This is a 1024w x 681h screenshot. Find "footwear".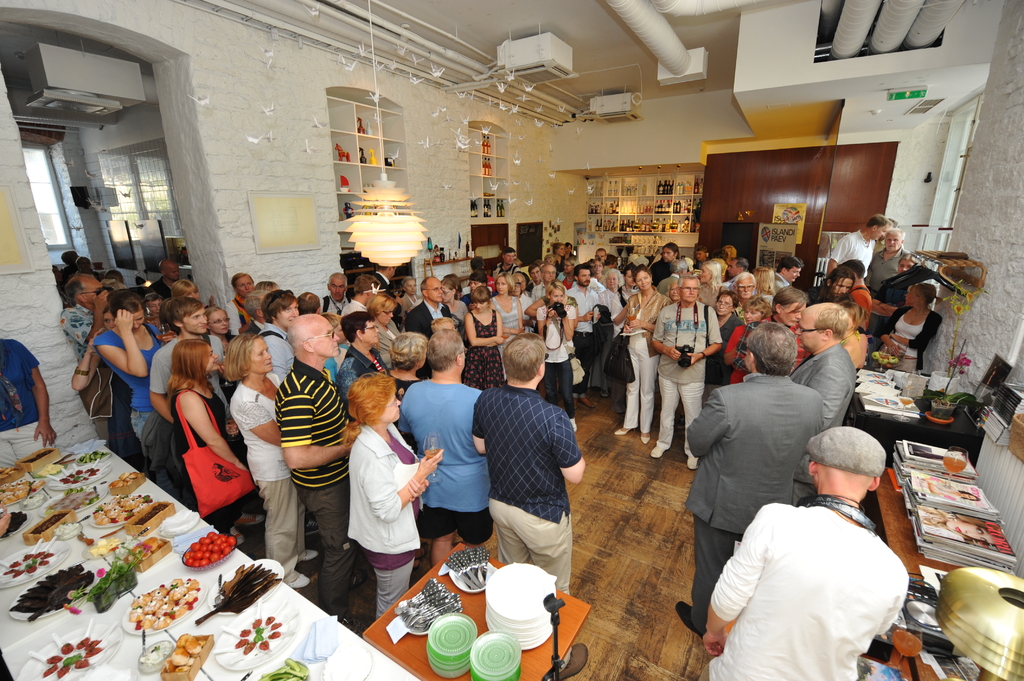
Bounding box: Rect(285, 572, 312, 588).
